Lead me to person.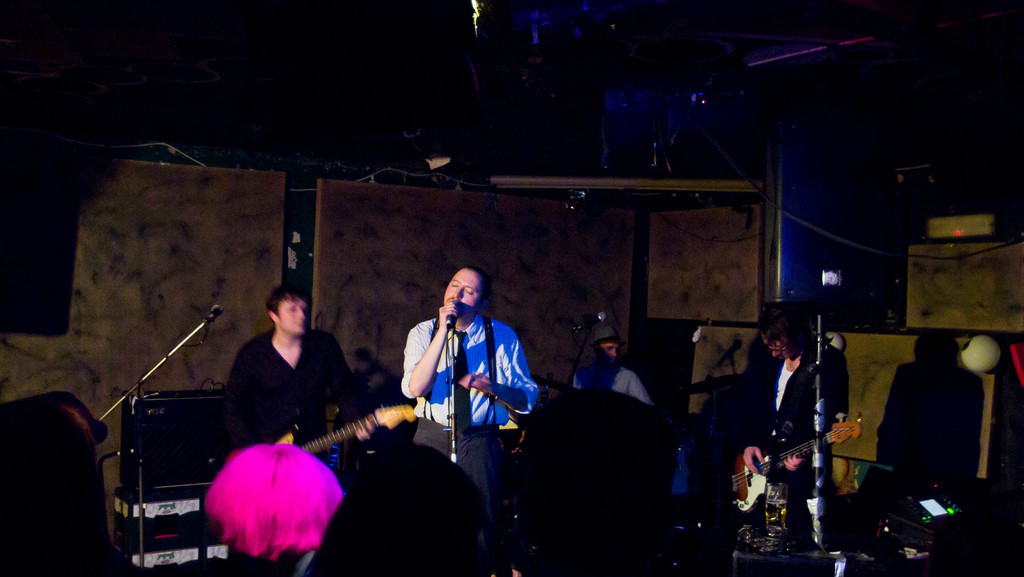
Lead to rect(756, 300, 847, 565).
